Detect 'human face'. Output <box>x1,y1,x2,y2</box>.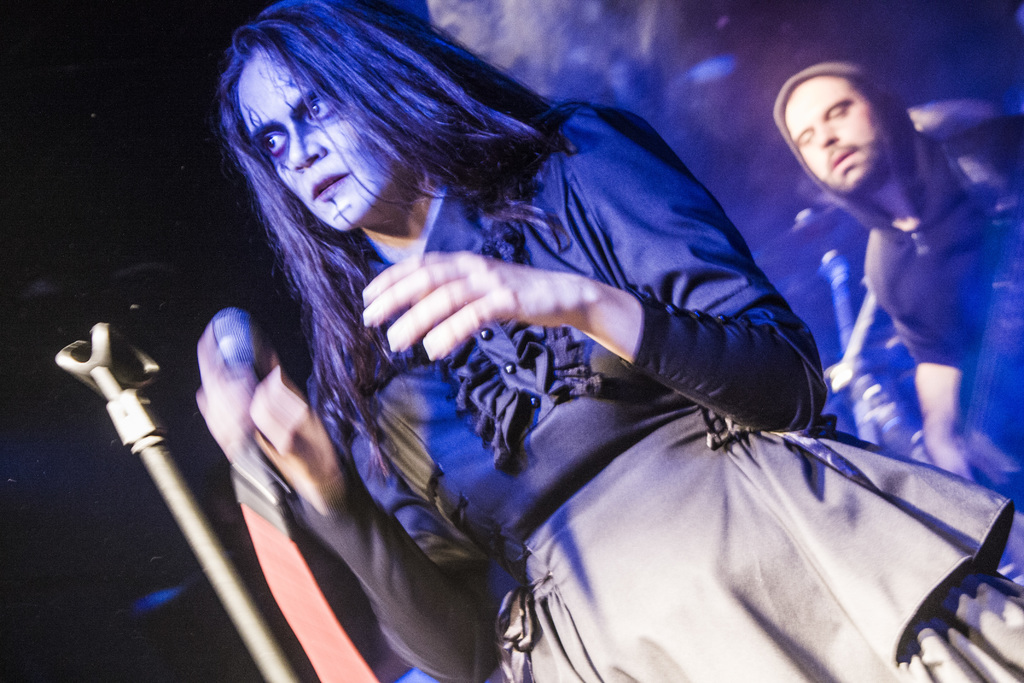
<box>233,39,390,229</box>.
